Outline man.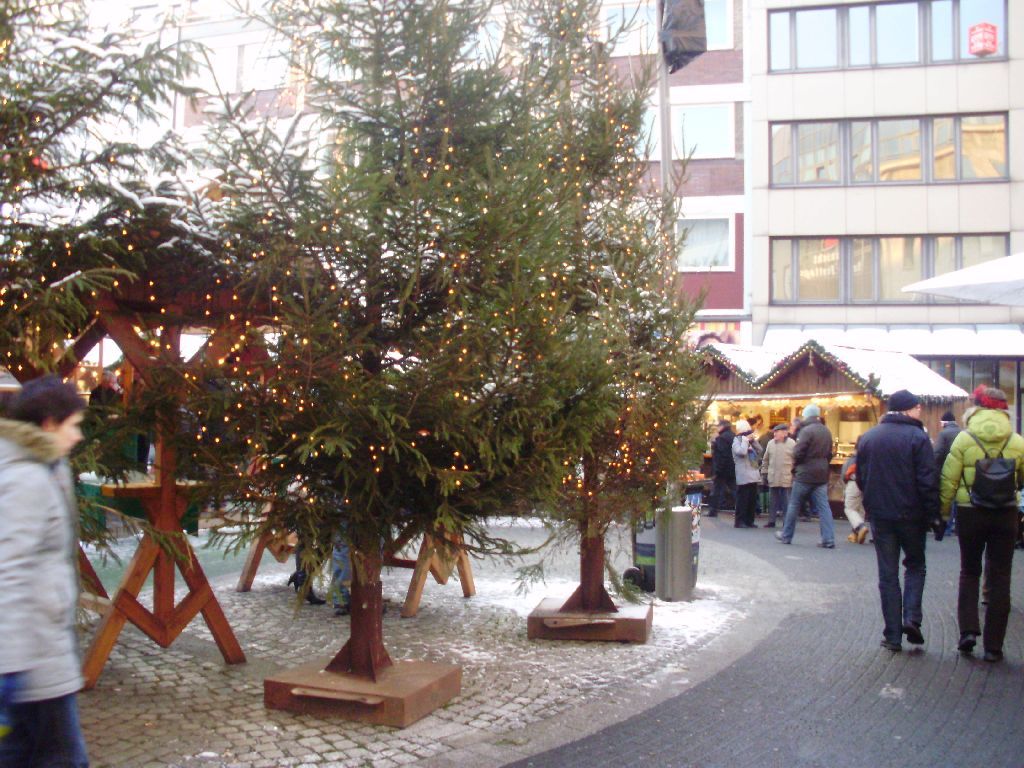
Outline: rect(776, 405, 835, 549).
